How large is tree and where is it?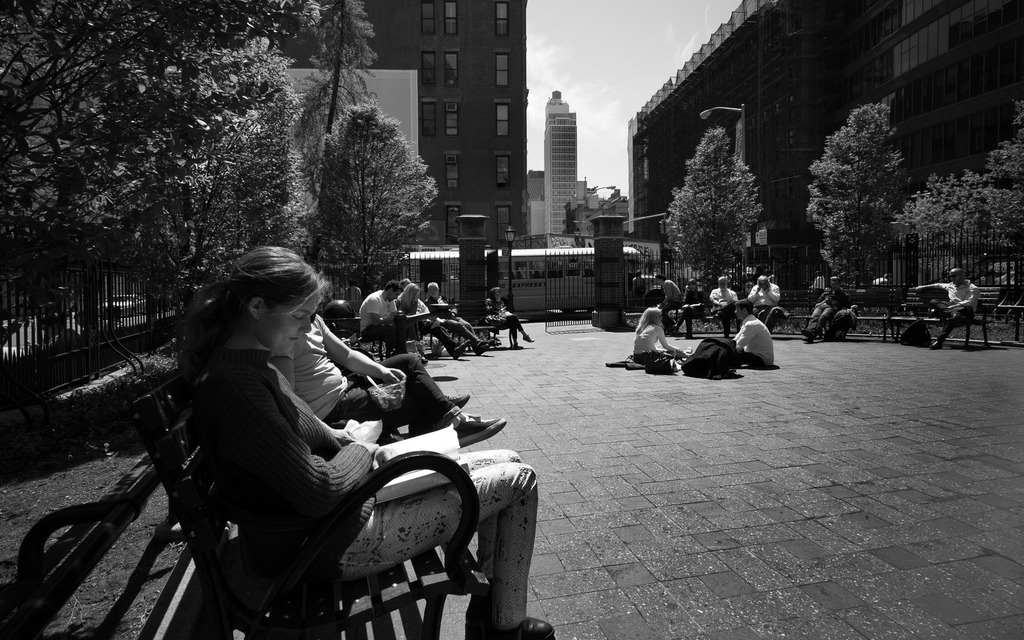
Bounding box: 291 97 440 335.
